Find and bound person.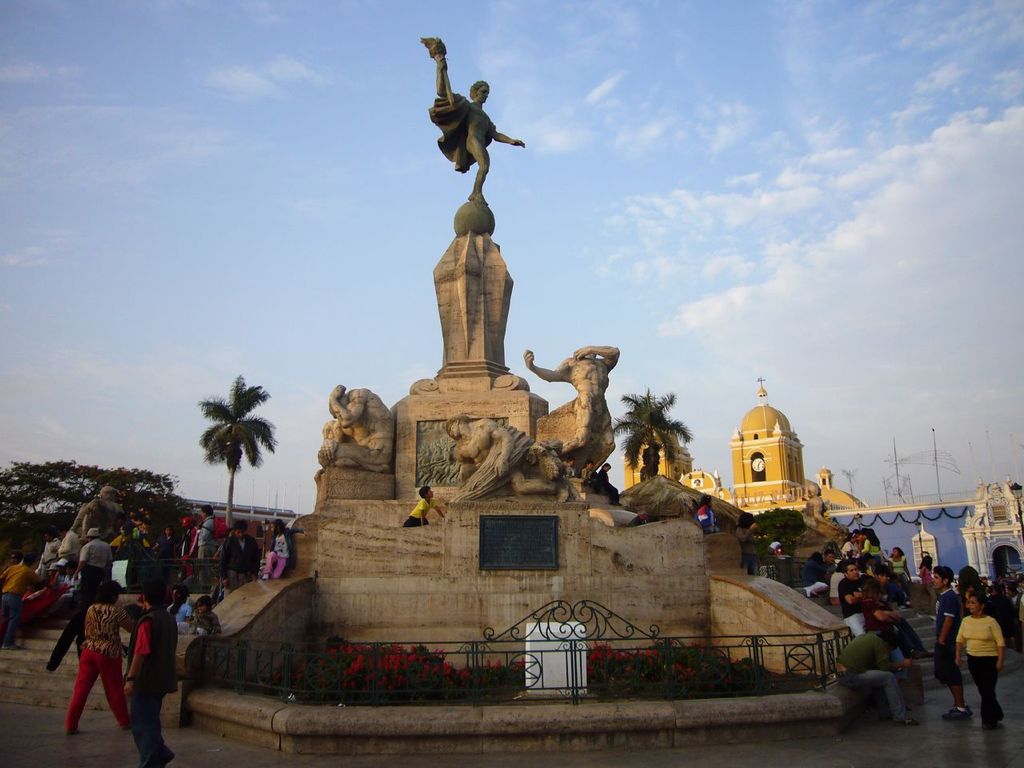
Bound: box(885, 543, 903, 577).
